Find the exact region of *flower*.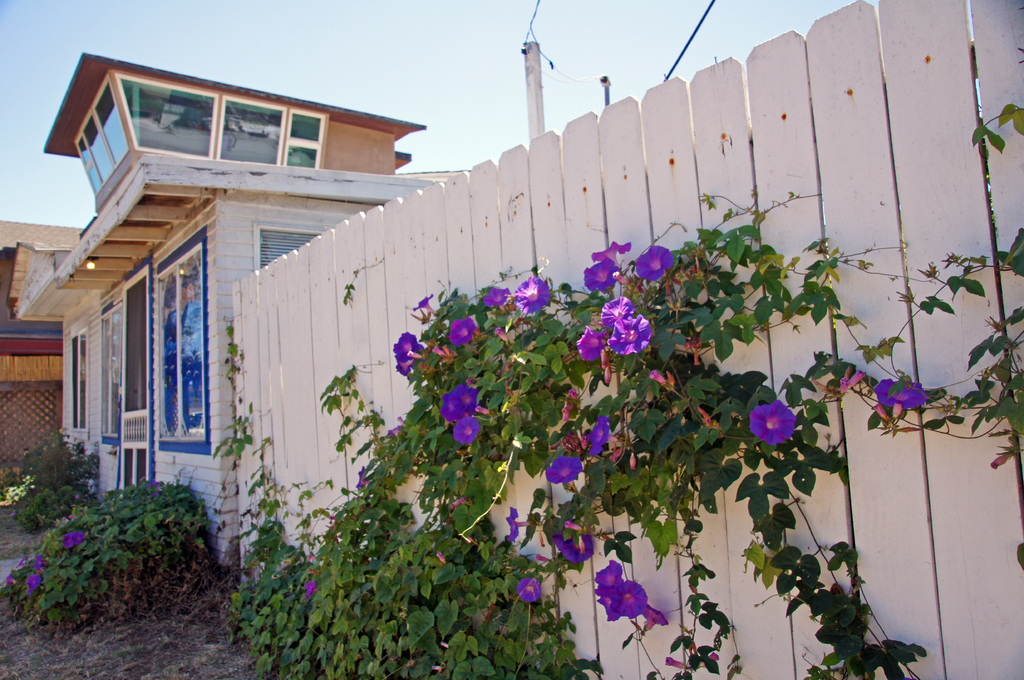
Exact region: bbox(586, 237, 630, 264).
